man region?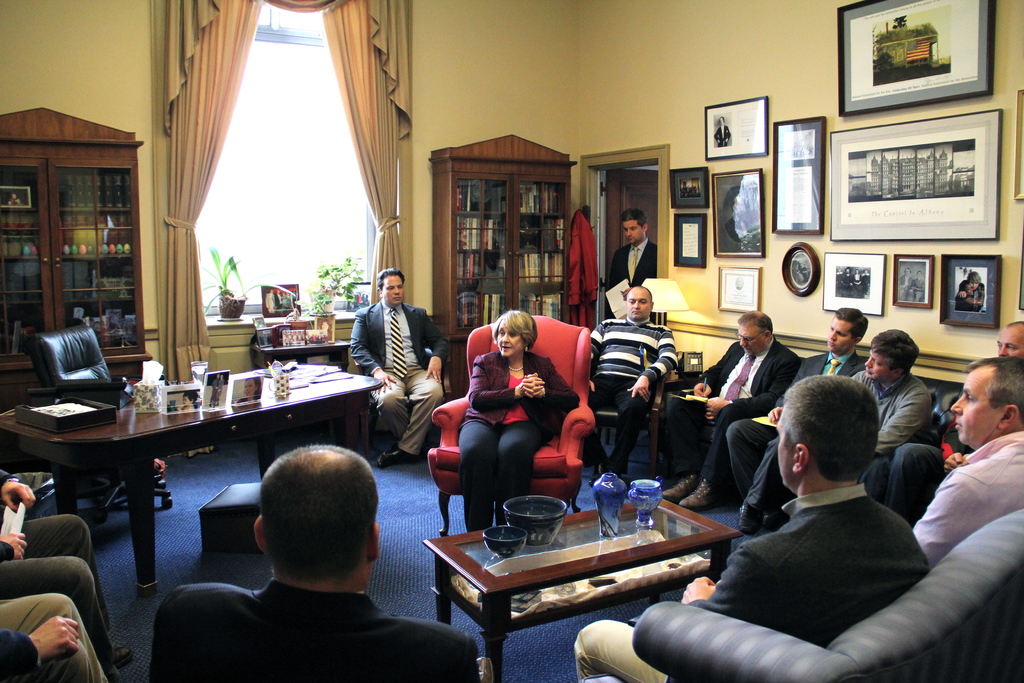
(left=724, top=195, right=753, bottom=243)
